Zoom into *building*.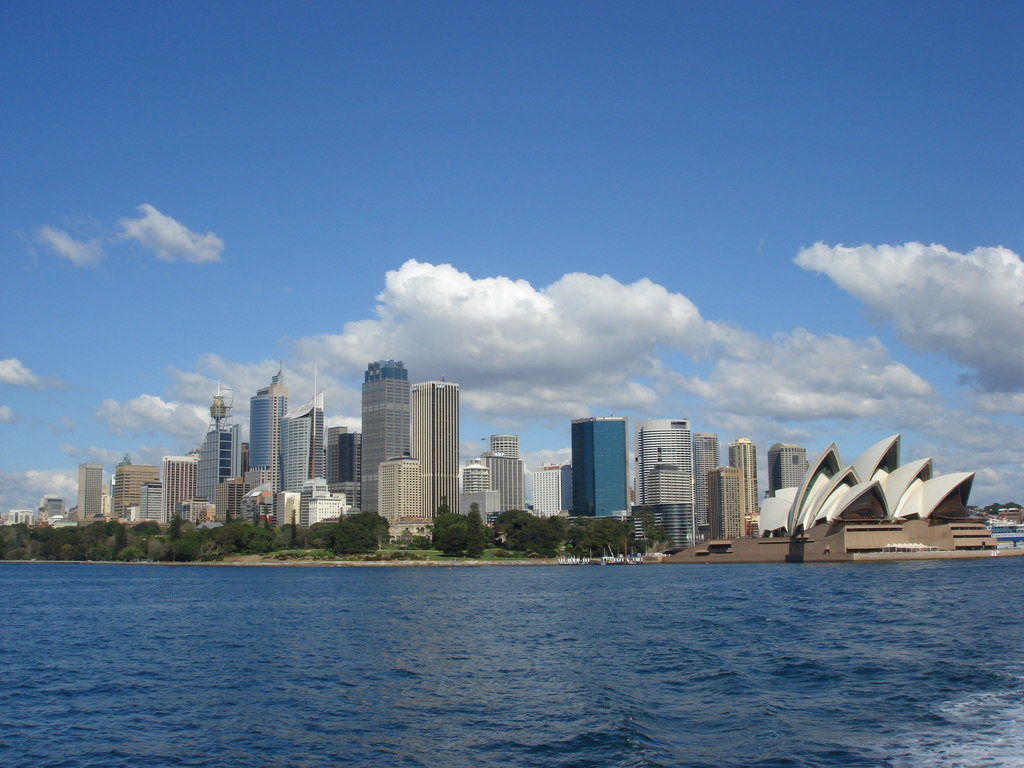
Zoom target: 630/415/691/547.
